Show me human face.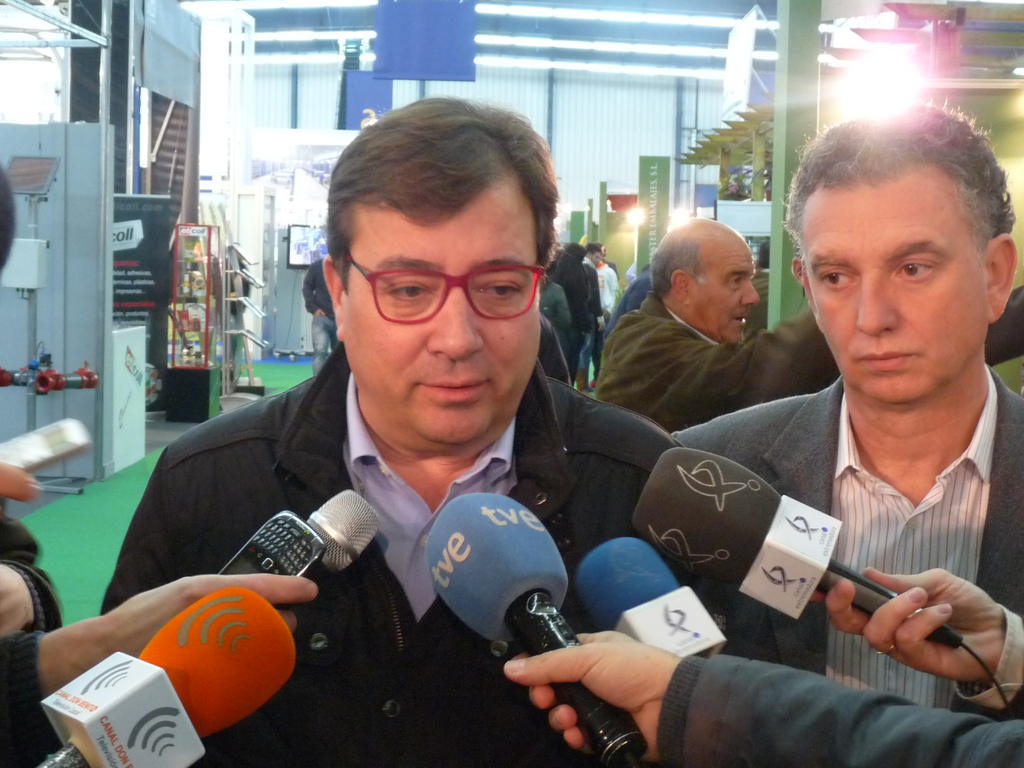
human face is here: (x1=342, y1=194, x2=539, y2=449).
